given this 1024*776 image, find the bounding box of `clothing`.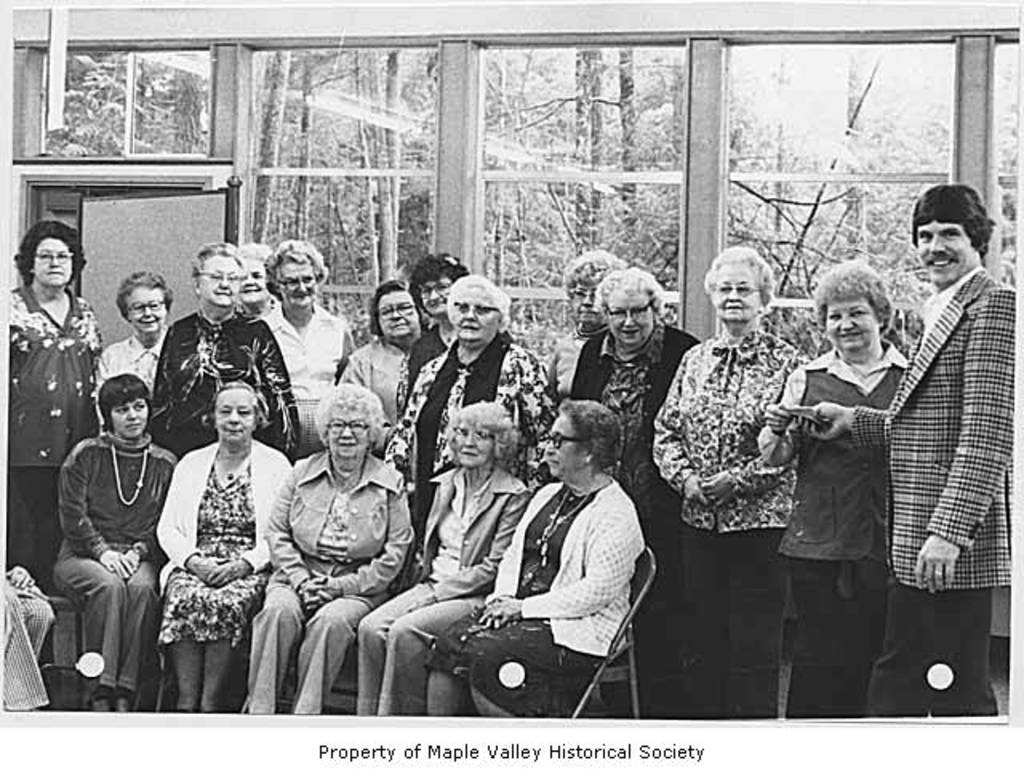
locate(845, 266, 1013, 717).
